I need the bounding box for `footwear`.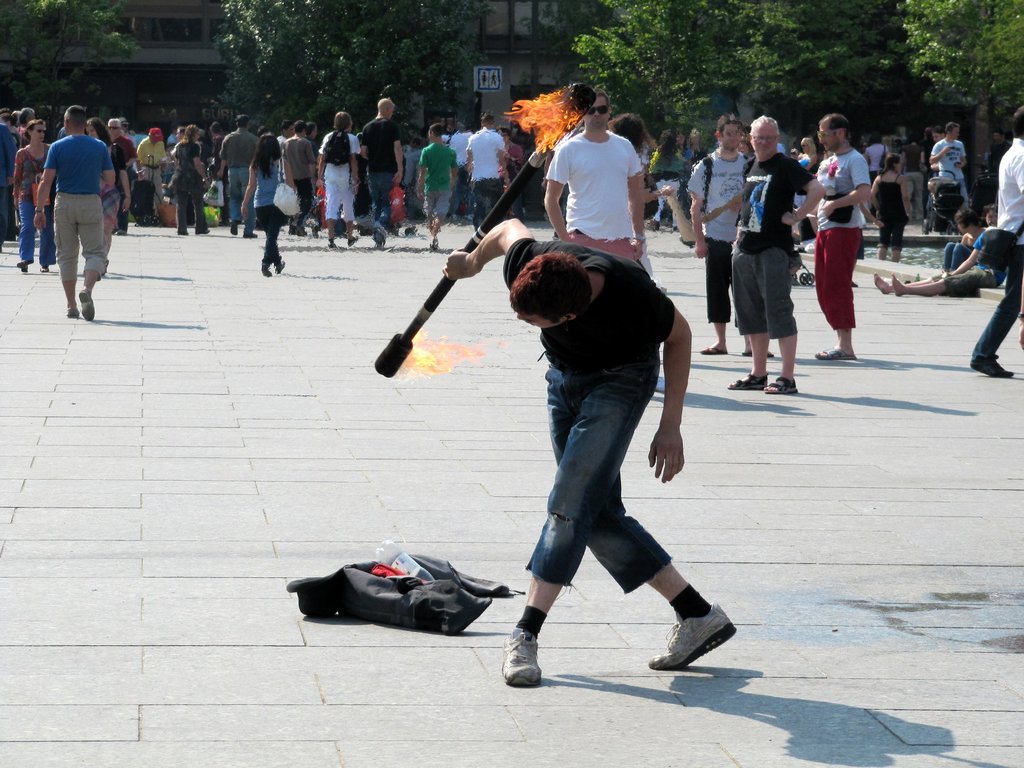
Here it is: <region>650, 595, 734, 680</region>.
